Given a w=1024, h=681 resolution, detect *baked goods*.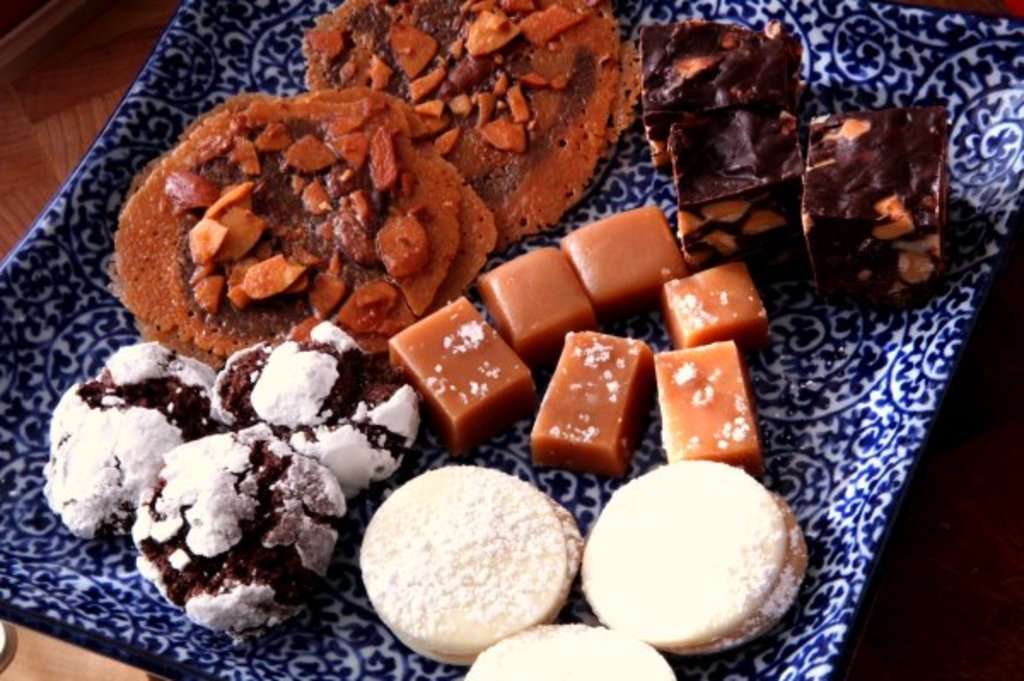
bbox=(585, 461, 817, 649).
